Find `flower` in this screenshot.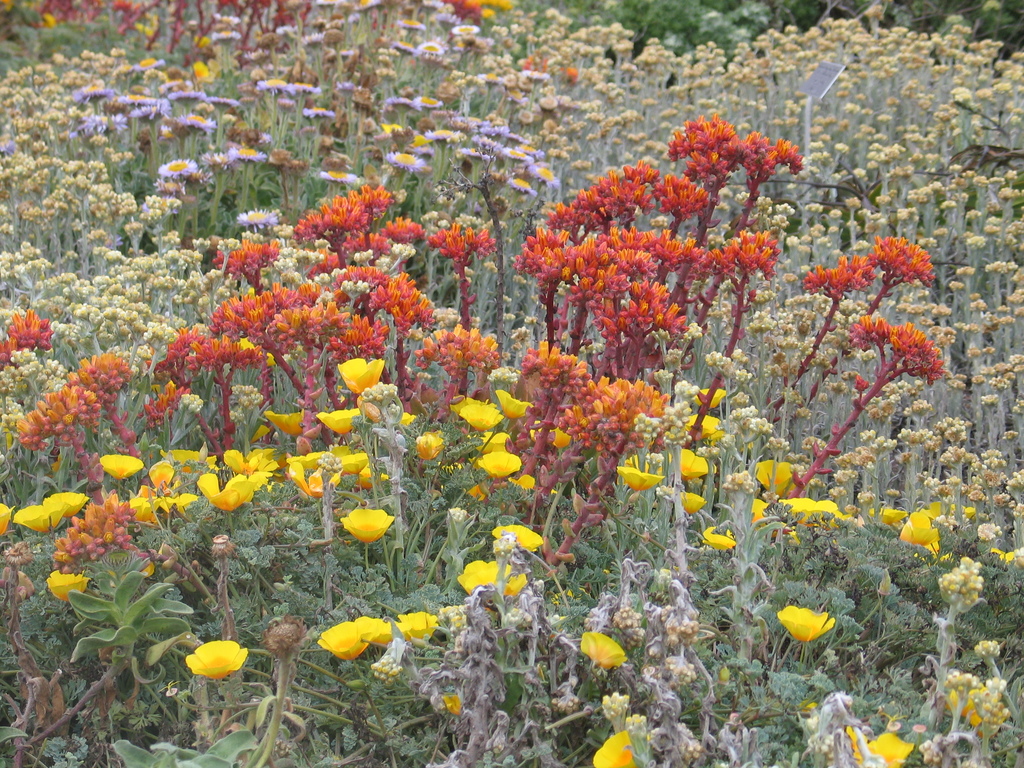
The bounding box for `flower` is 593/730/644/767.
